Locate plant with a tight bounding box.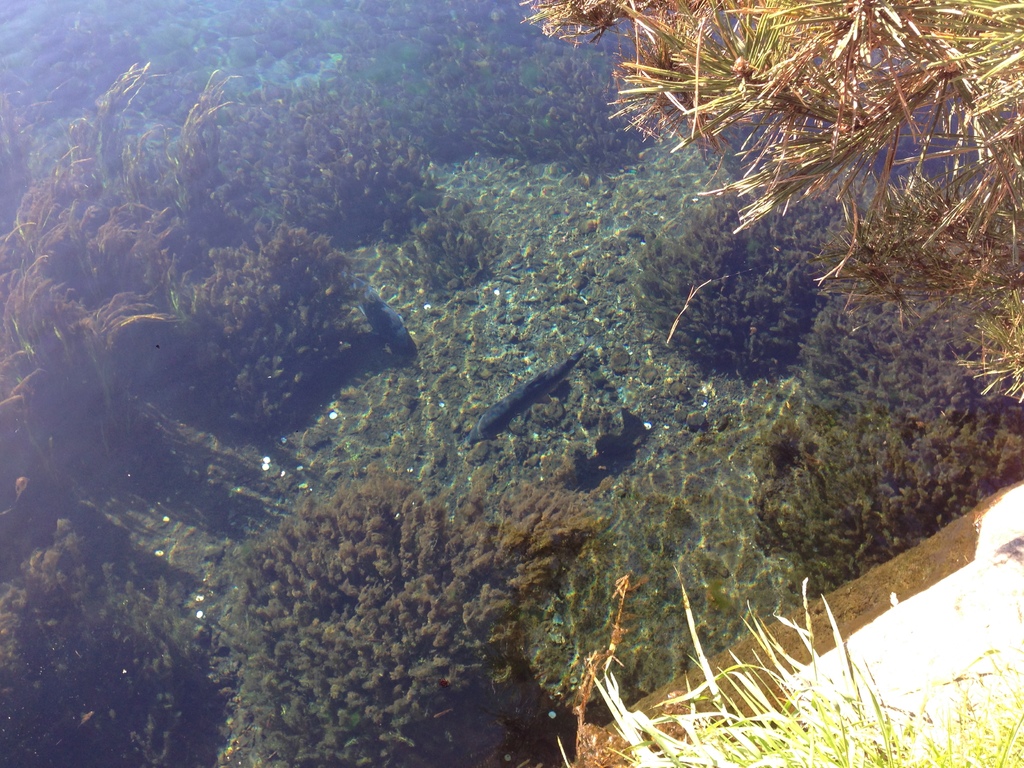
rect(0, 516, 202, 767).
